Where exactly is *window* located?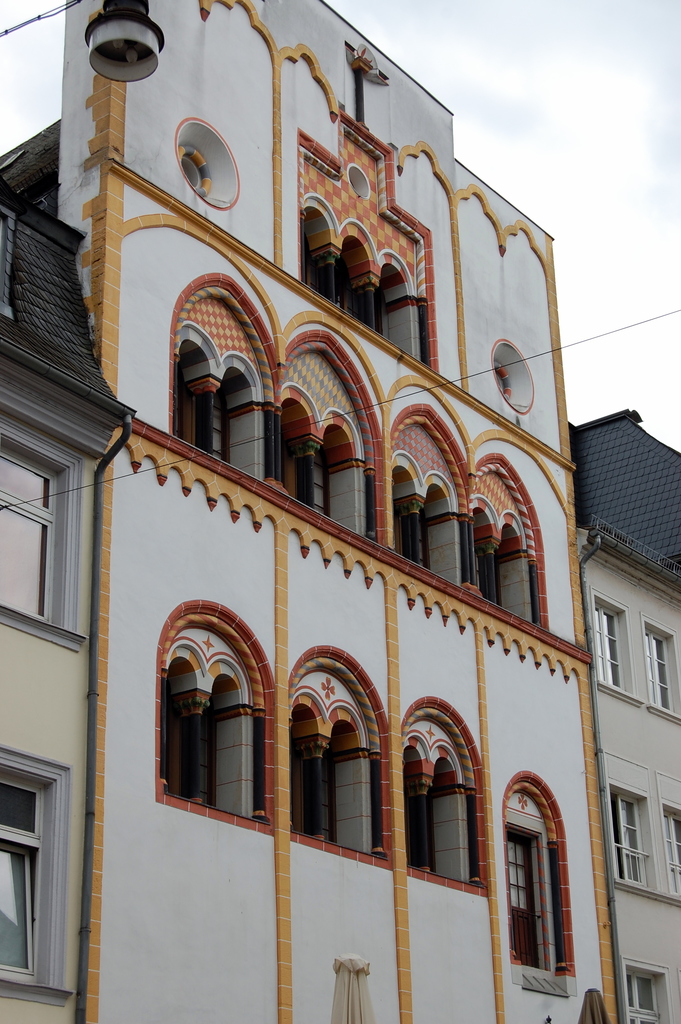
Its bounding box is (left=168, top=277, right=268, bottom=483).
